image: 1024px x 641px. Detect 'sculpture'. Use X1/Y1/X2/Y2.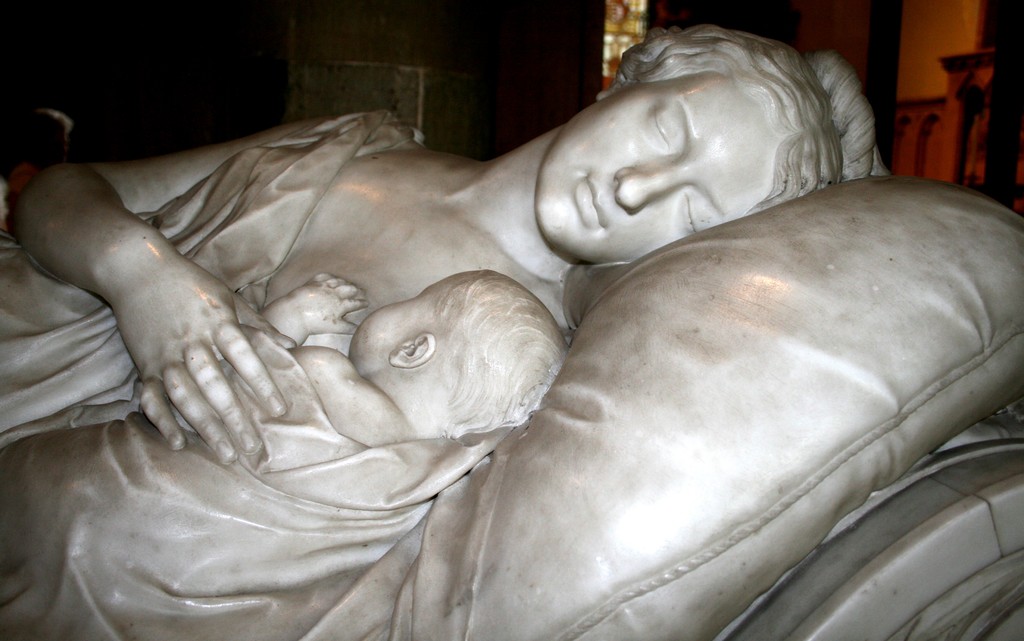
0/32/1016/633.
